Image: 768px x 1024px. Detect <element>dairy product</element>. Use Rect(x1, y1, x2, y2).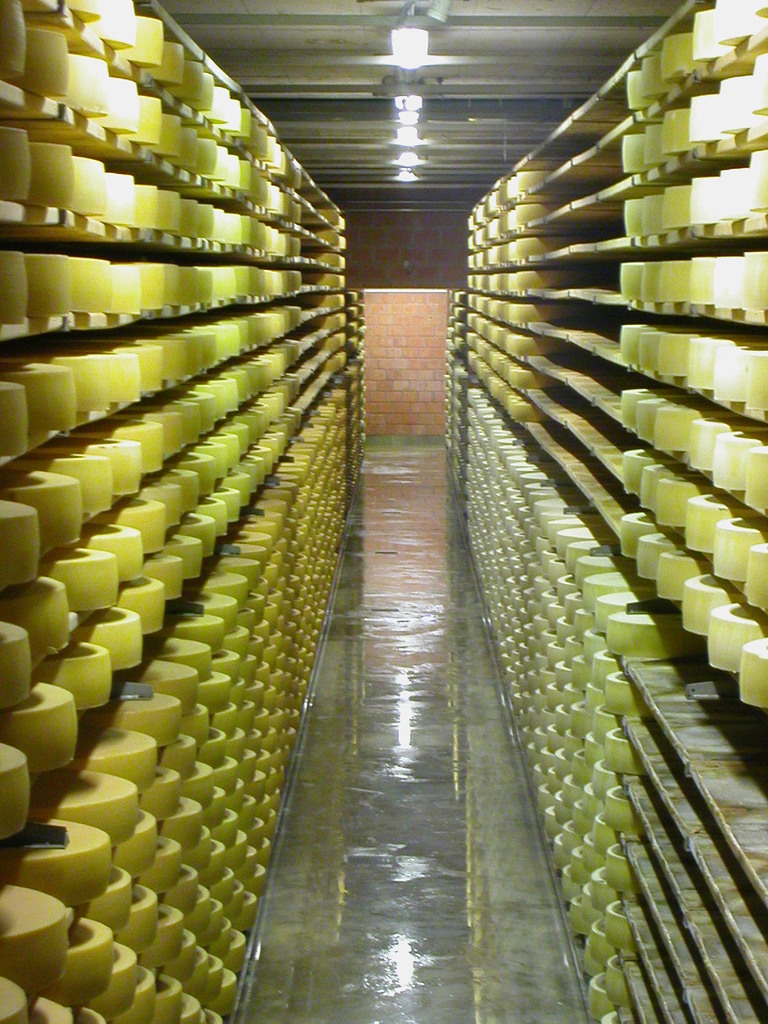
Rect(122, 346, 156, 407).
